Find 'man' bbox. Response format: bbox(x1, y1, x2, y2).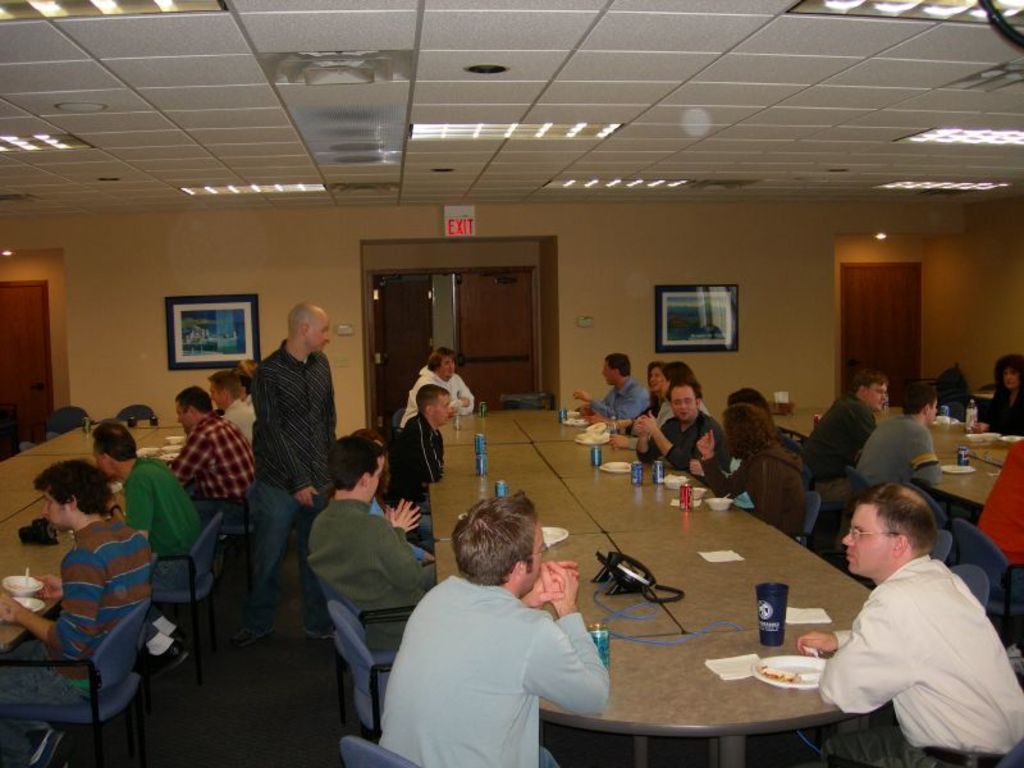
bbox(854, 379, 945, 484).
